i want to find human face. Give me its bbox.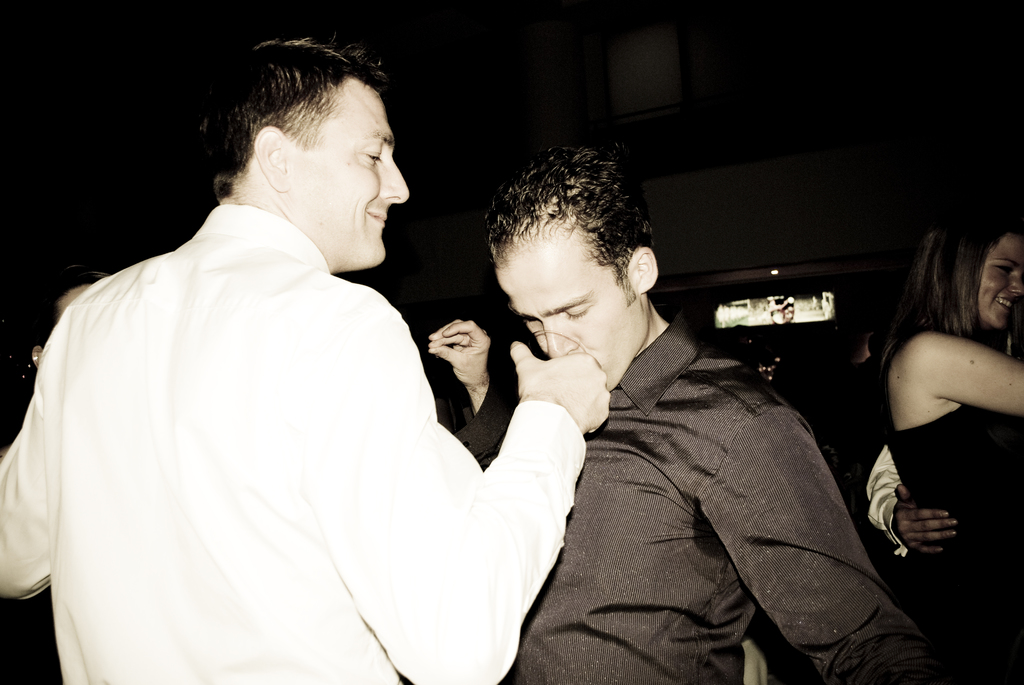
(left=486, top=221, right=649, bottom=393).
